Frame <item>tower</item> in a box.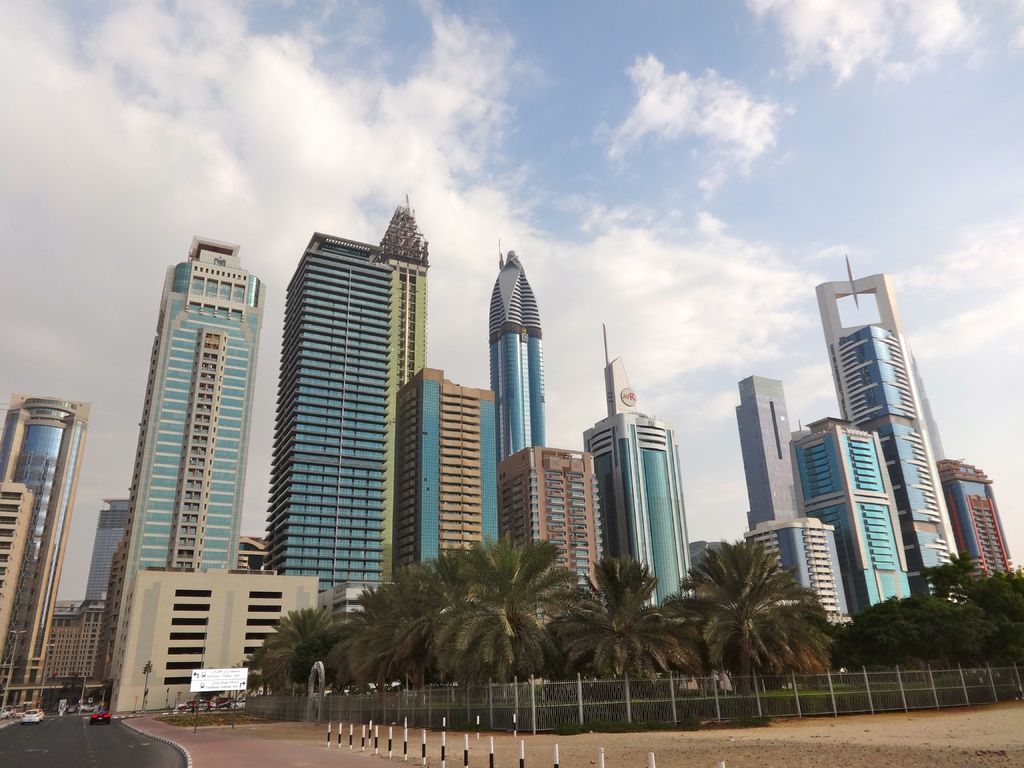
39/597/101/703.
